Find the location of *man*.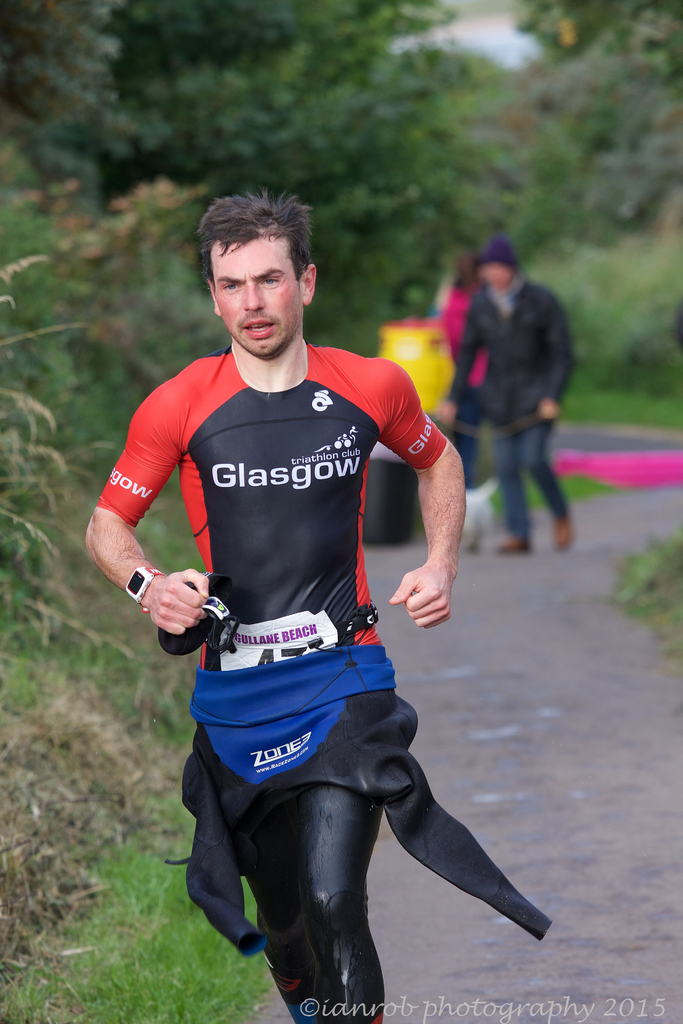
Location: 104/131/531/1023.
